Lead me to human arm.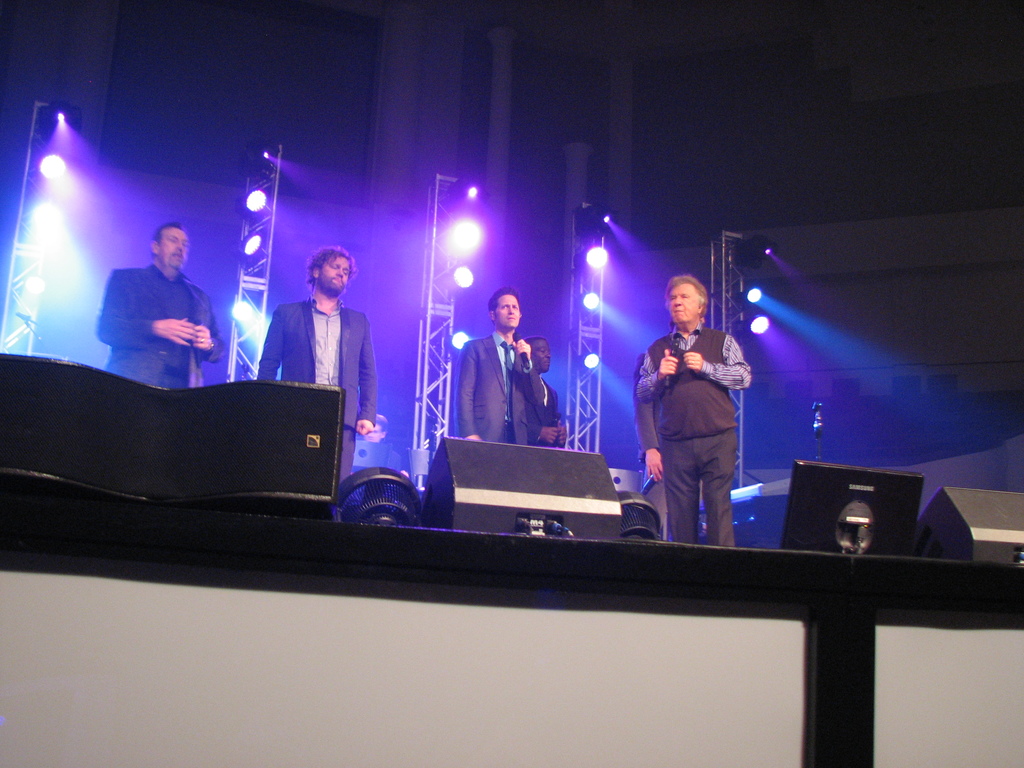
Lead to 101 278 211 364.
